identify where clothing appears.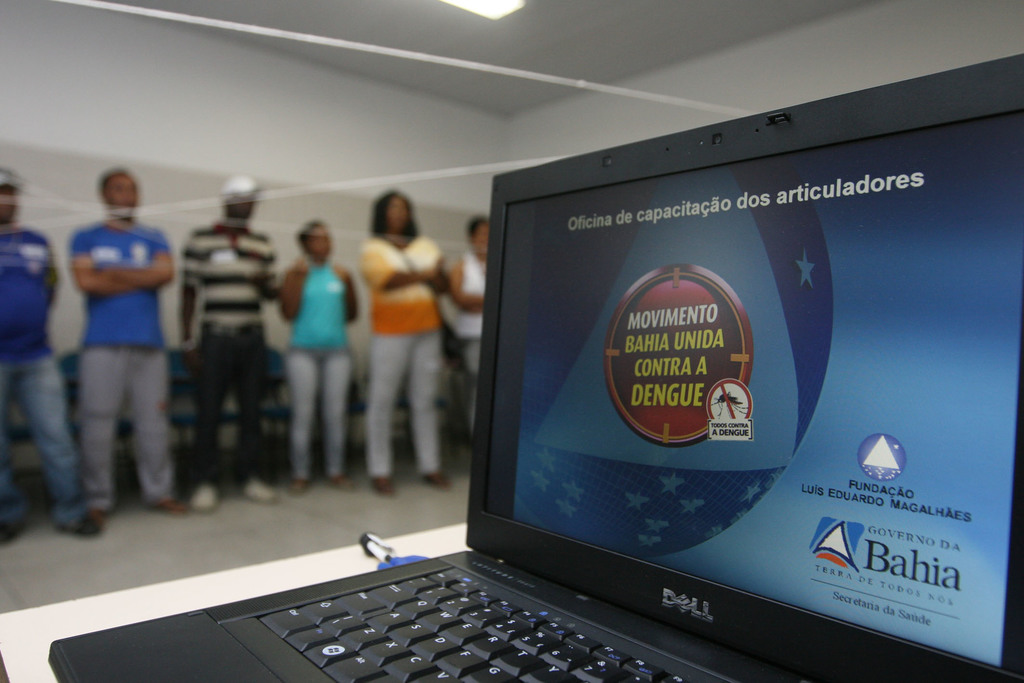
Appears at pyautogui.locateOnScreen(1, 222, 54, 368).
